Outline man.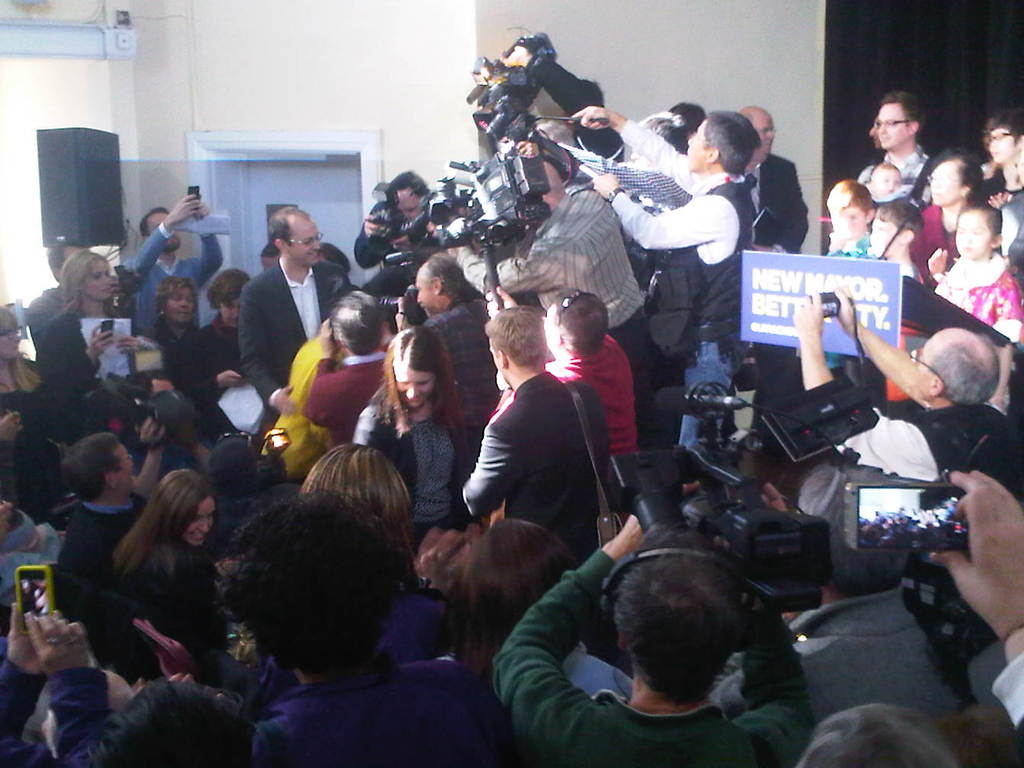
Outline: bbox=(258, 240, 279, 272).
